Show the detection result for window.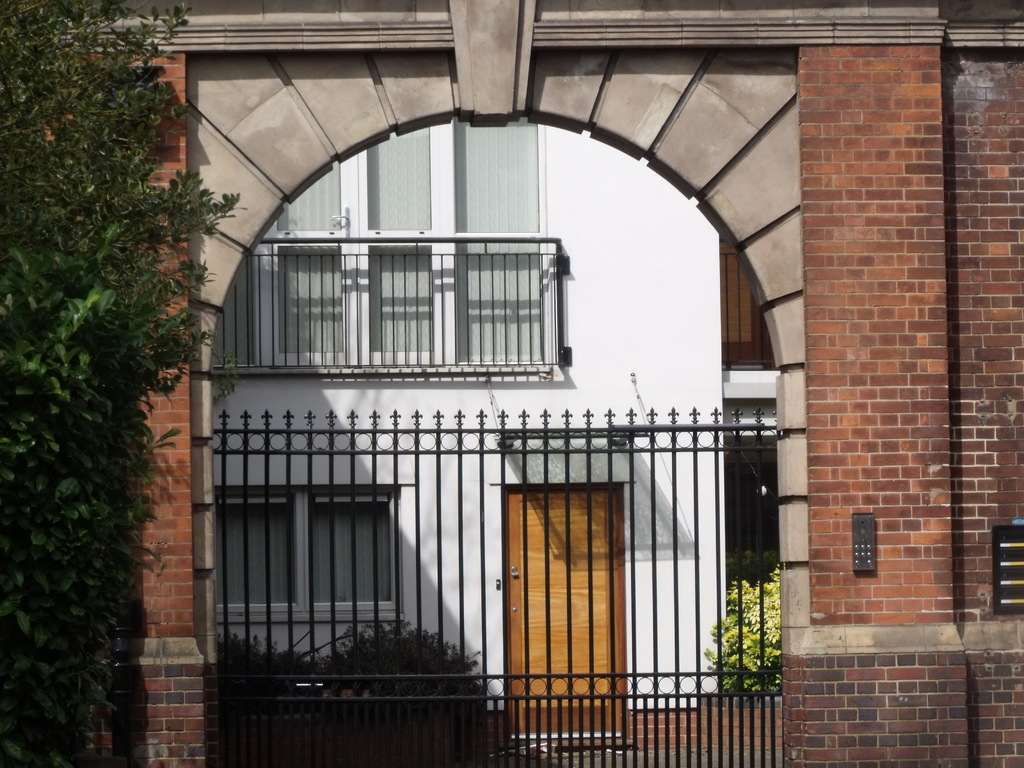
x1=208, y1=120, x2=558, y2=375.
